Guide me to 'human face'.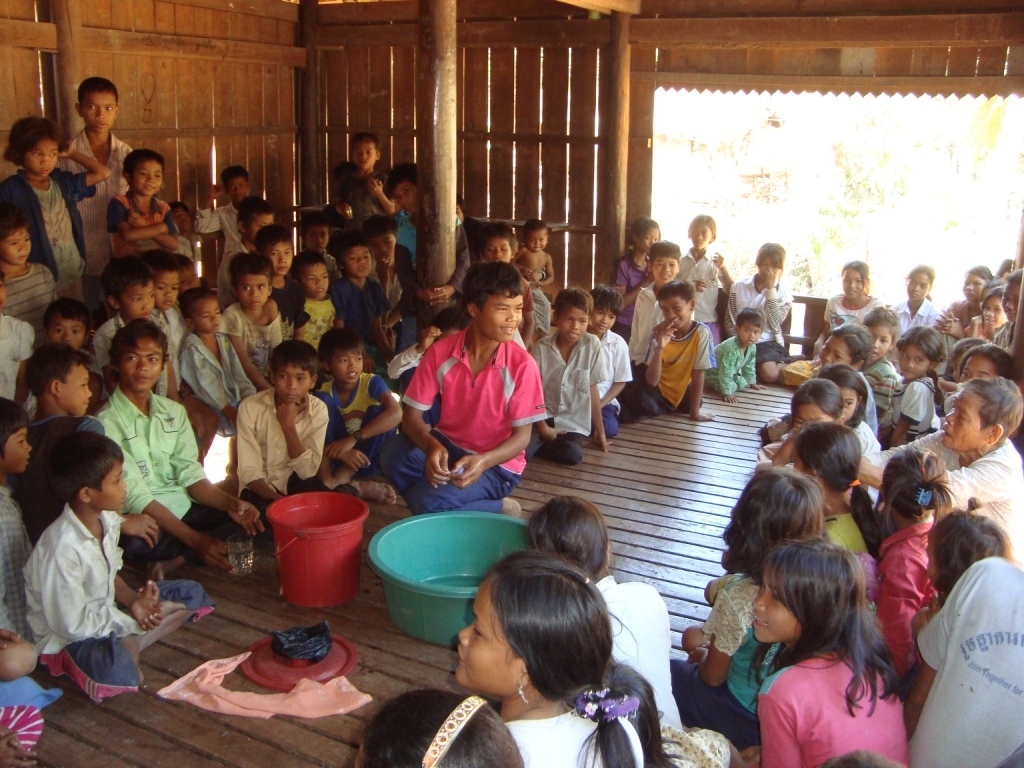
Guidance: box(751, 568, 801, 642).
